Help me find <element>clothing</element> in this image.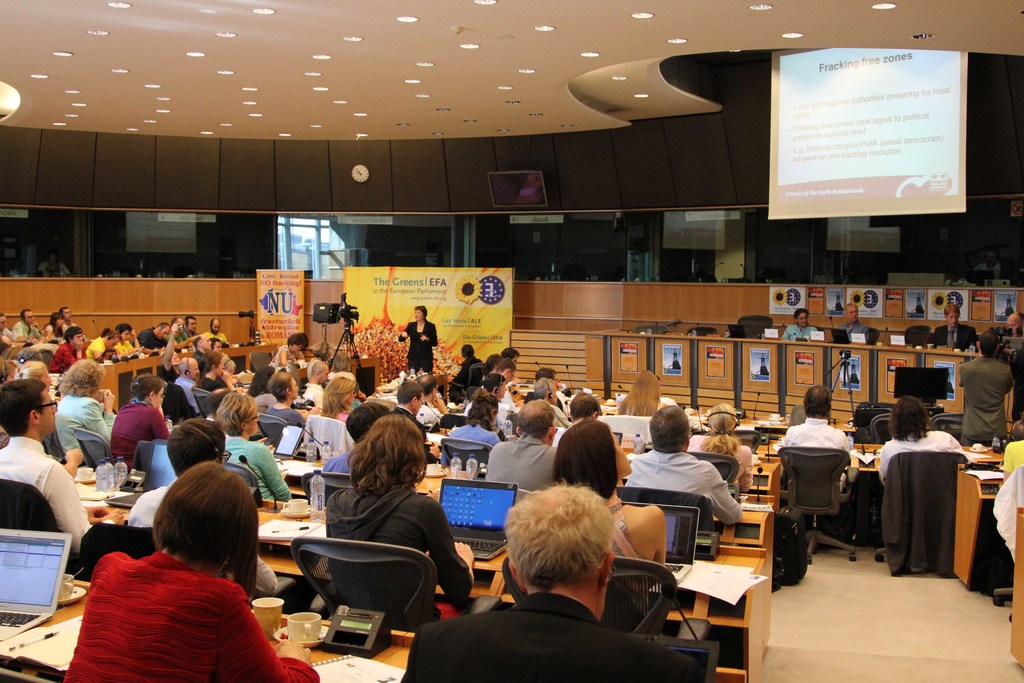
Found it: select_region(271, 348, 305, 368).
